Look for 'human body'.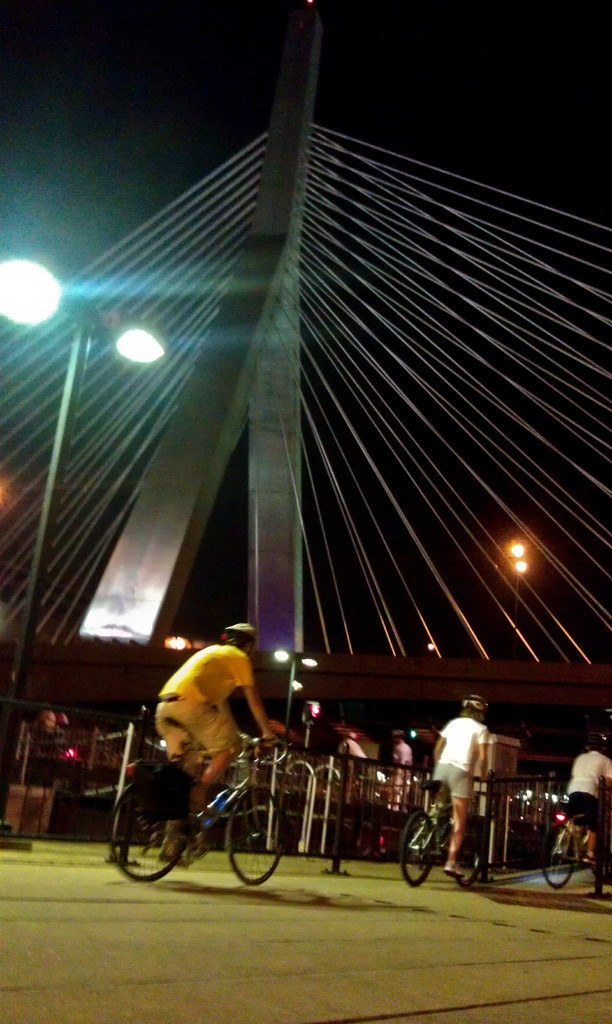
Found: [558,731,611,886].
